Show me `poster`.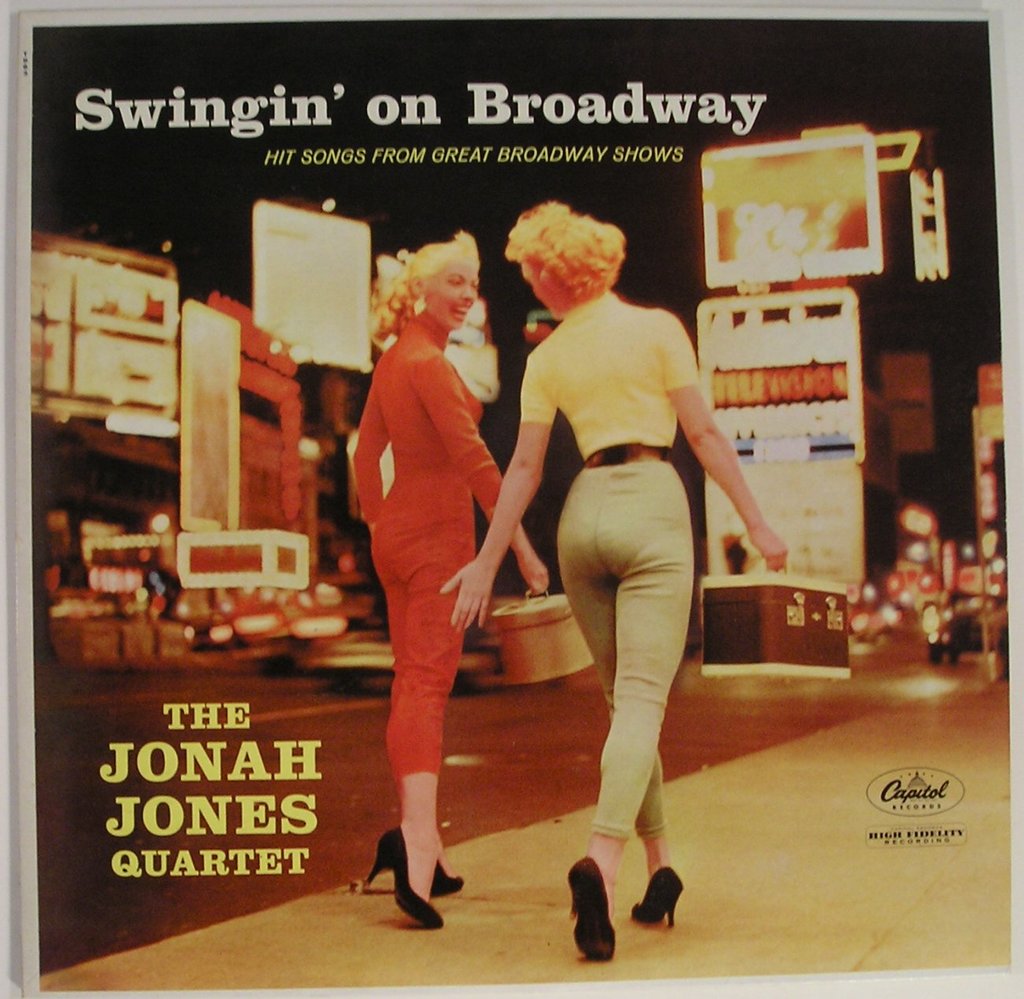
`poster` is here: 25,18,1007,985.
